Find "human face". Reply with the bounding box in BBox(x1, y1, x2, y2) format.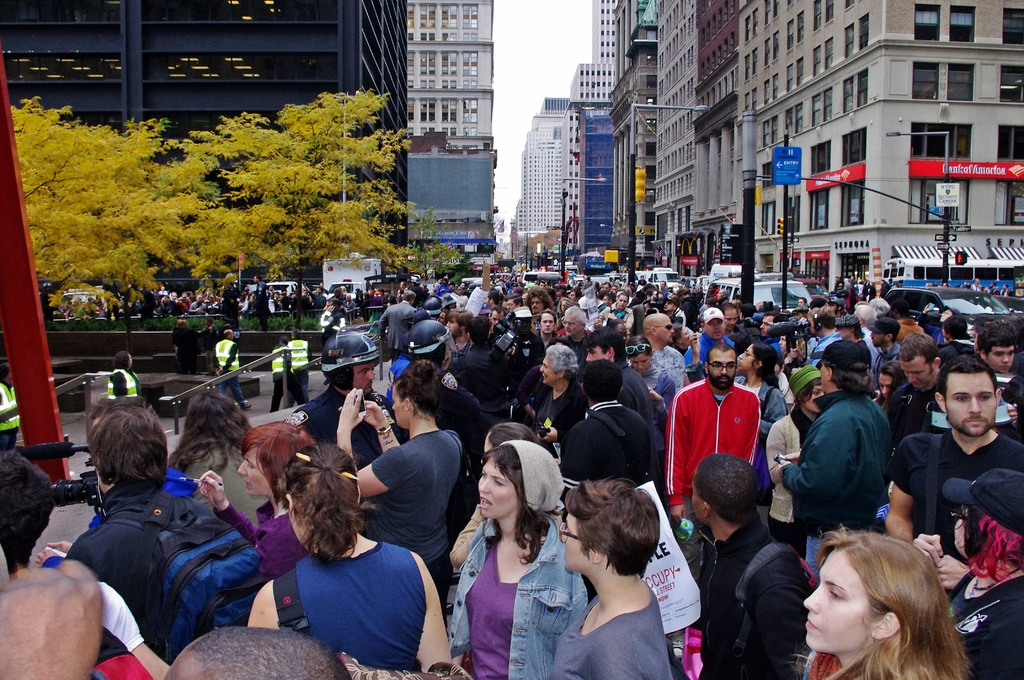
BBox(723, 311, 740, 330).
